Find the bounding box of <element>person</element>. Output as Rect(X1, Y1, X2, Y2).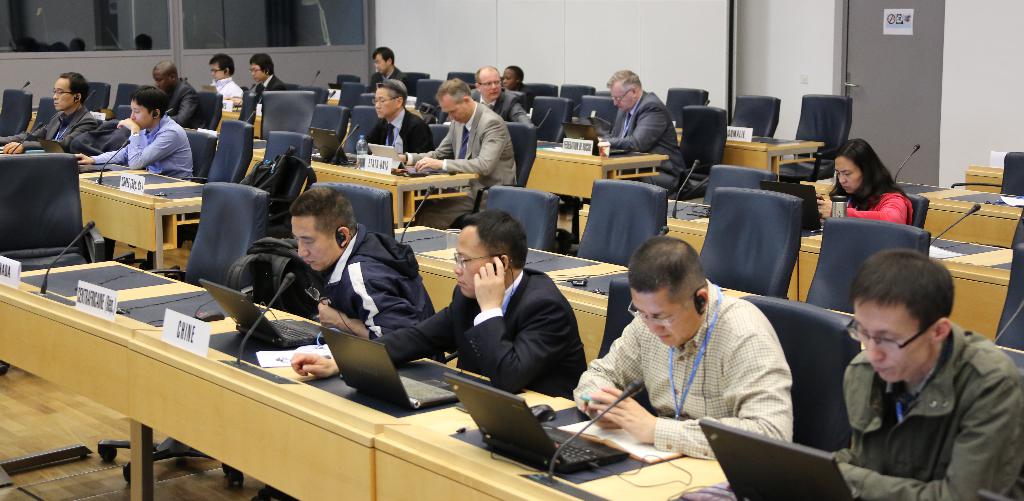
Rect(228, 53, 289, 108).
